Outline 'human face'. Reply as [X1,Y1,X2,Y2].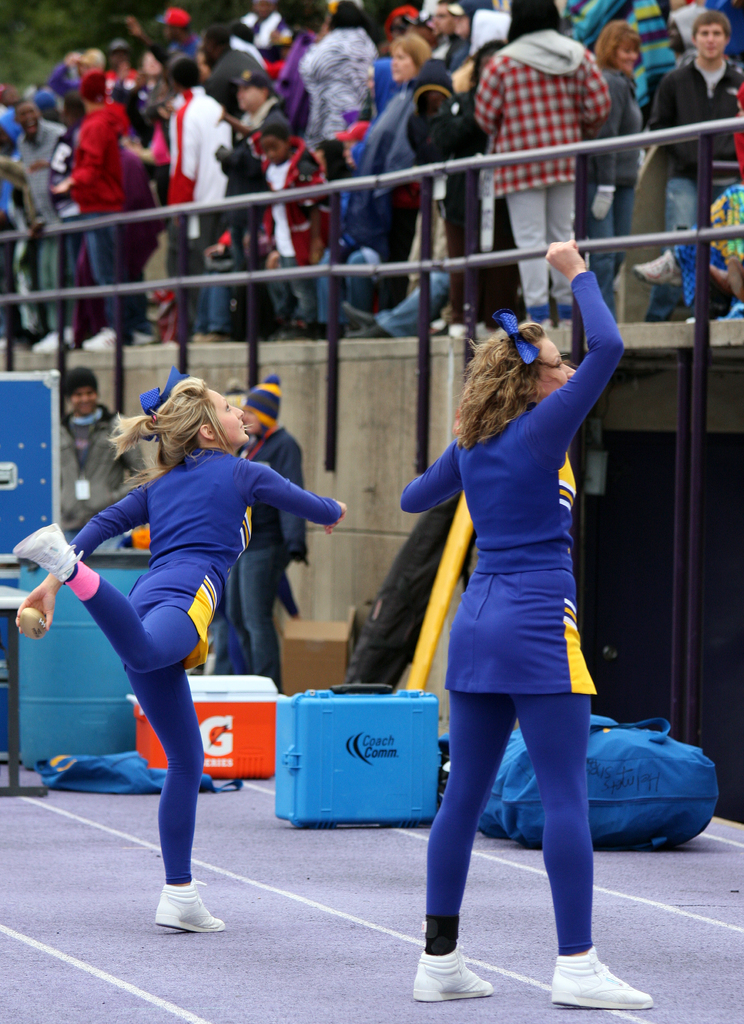
[392,46,417,83].
